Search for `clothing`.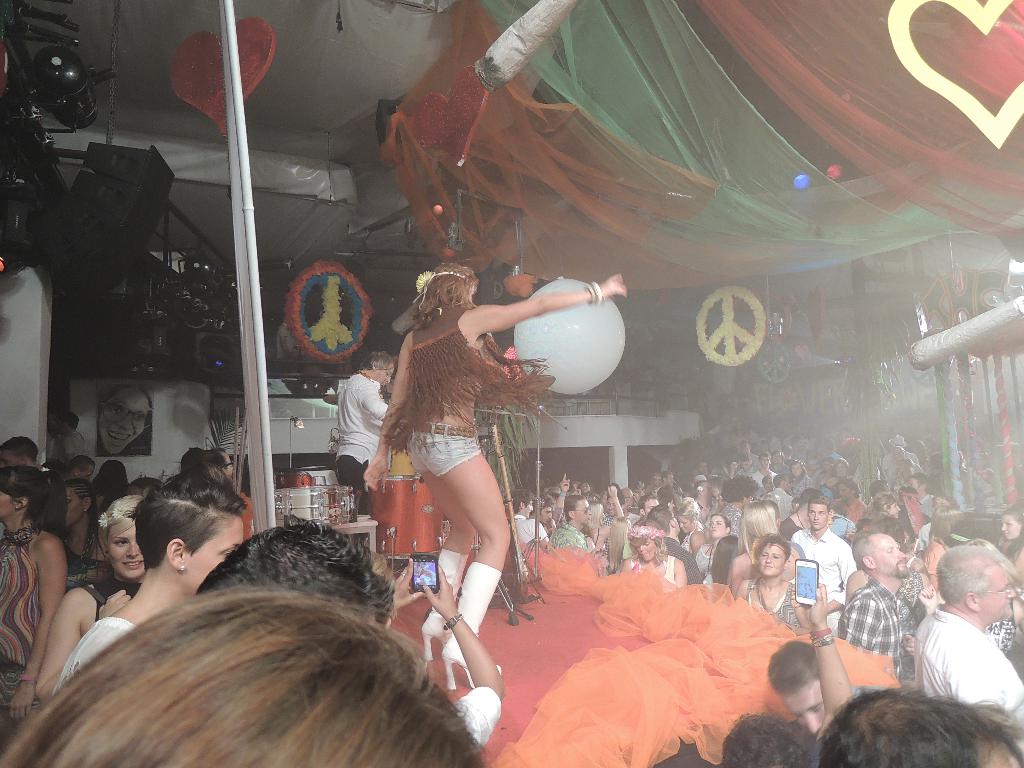
Found at 388:296:559:486.
